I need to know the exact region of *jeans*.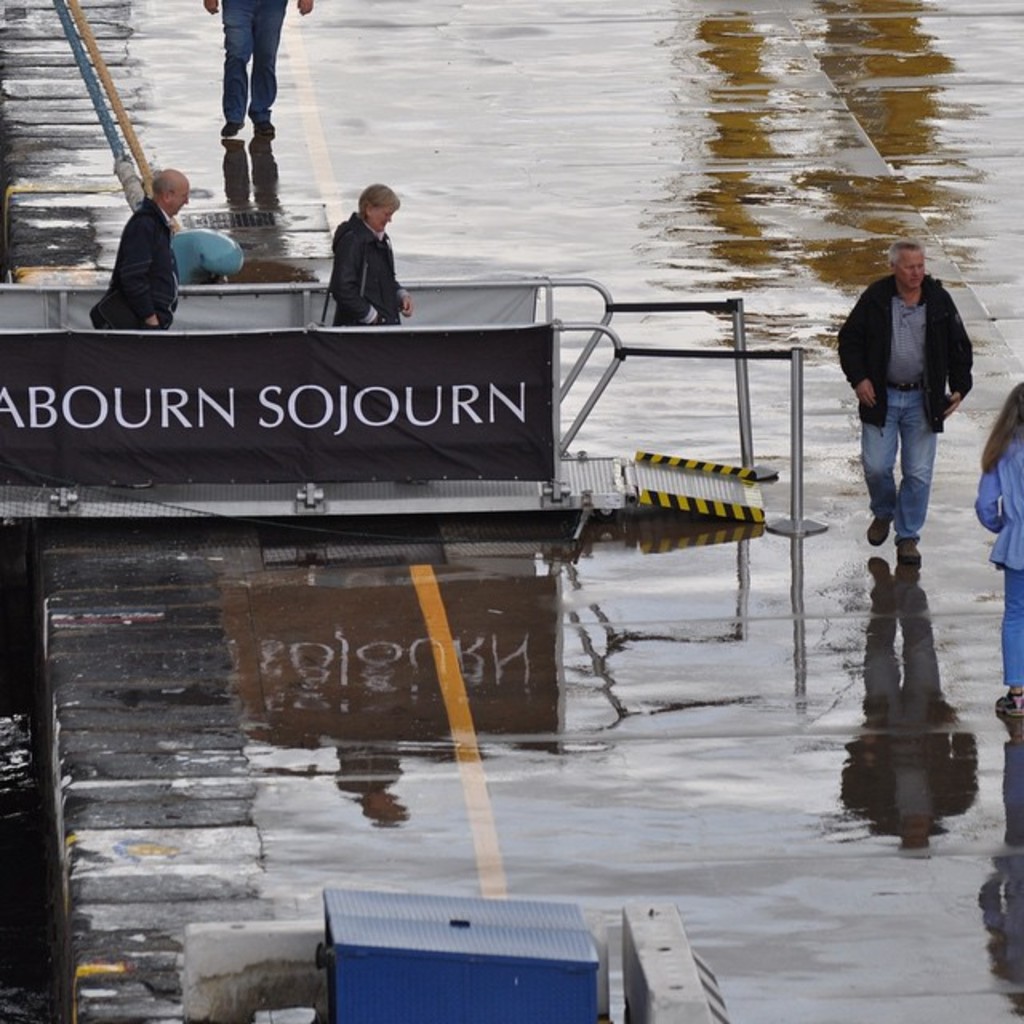
Region: bbox=[856, 379, 934, 536].
